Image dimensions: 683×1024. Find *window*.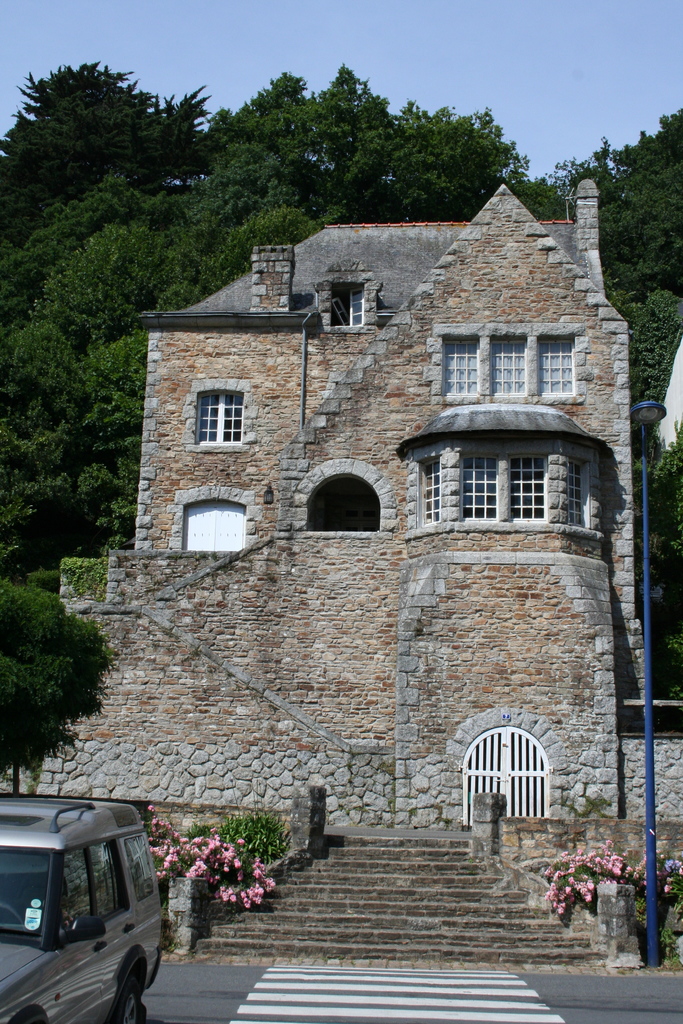
{"x1": 560, "y1": 459, "x2": 595, "y2": 527}.
